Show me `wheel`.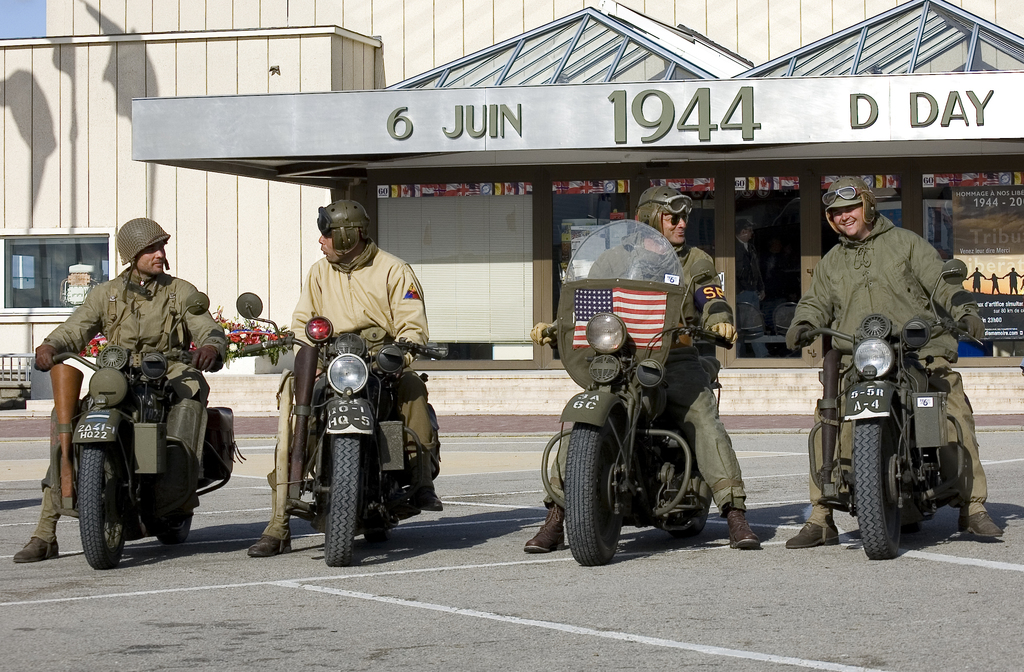
`wheel` is here: bbox=[155, 504, 197, 545].
